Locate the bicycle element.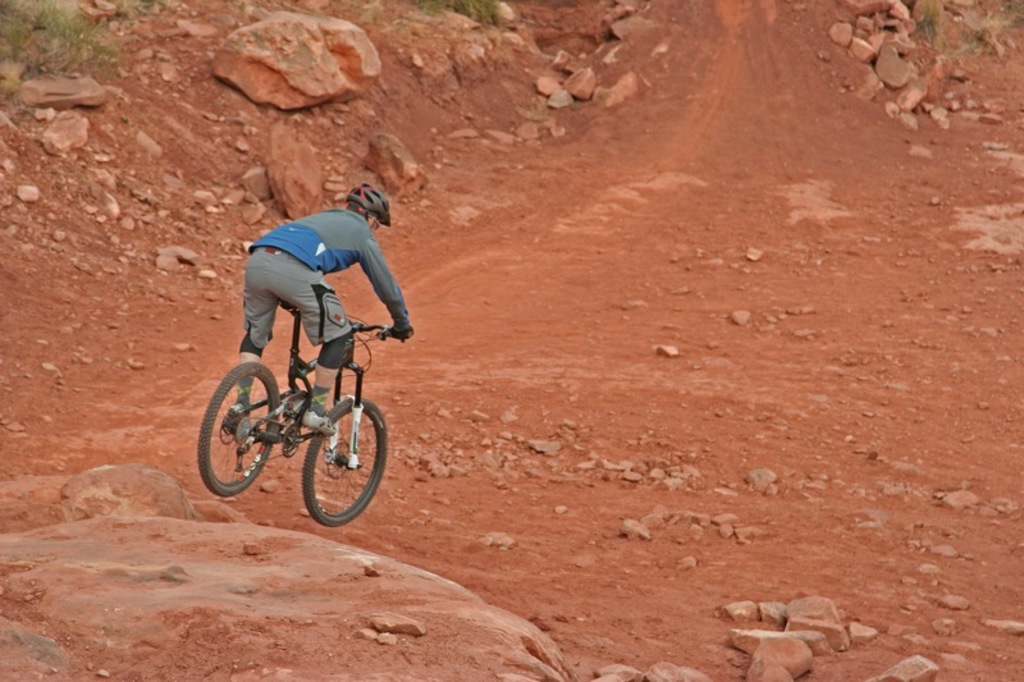
Element bbox: (left=195, top=299, right=401, bottom=540).
